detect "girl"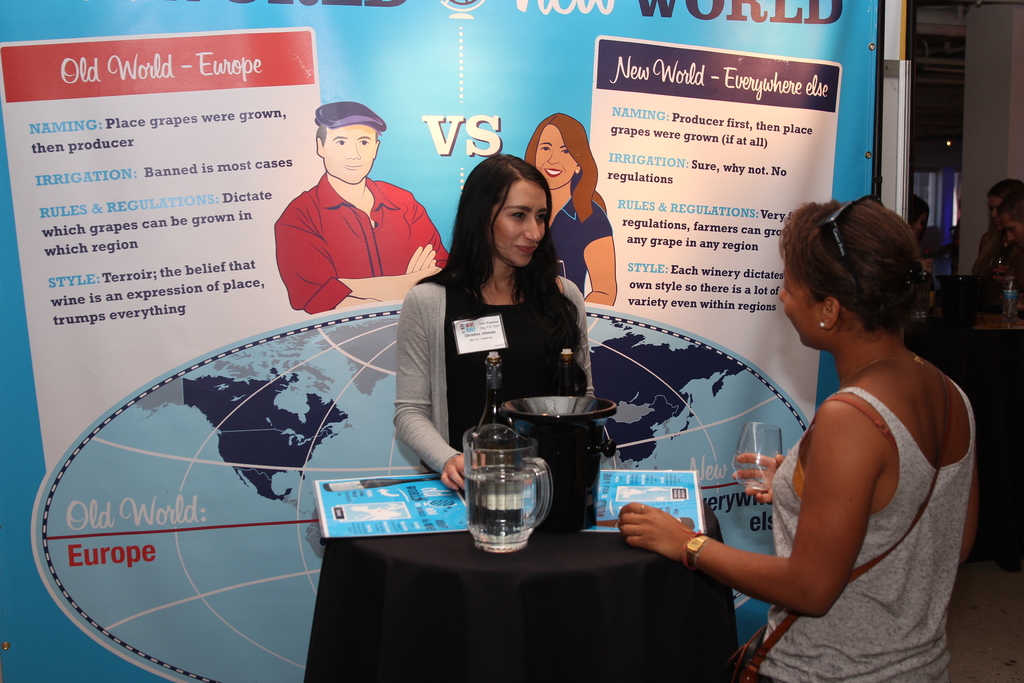
[x1=398, y1=154, x2=595, y2=487]
